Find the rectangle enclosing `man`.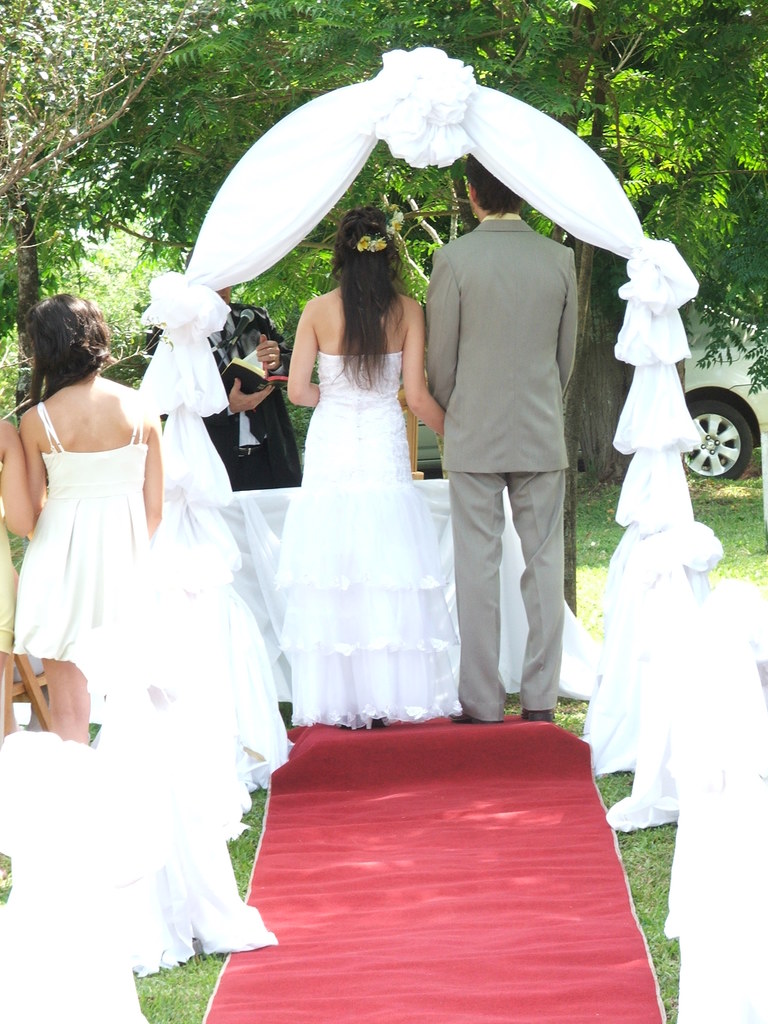
435/148/644/774.
